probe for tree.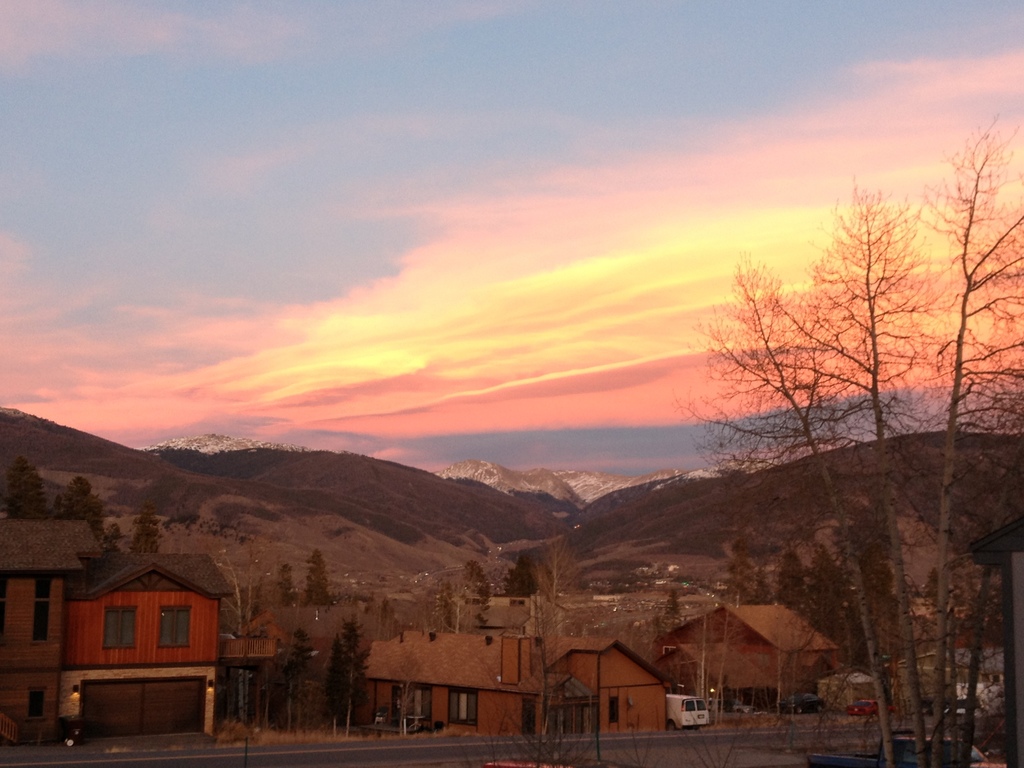
Probe result: locate(908, 106, 1023, 767).
